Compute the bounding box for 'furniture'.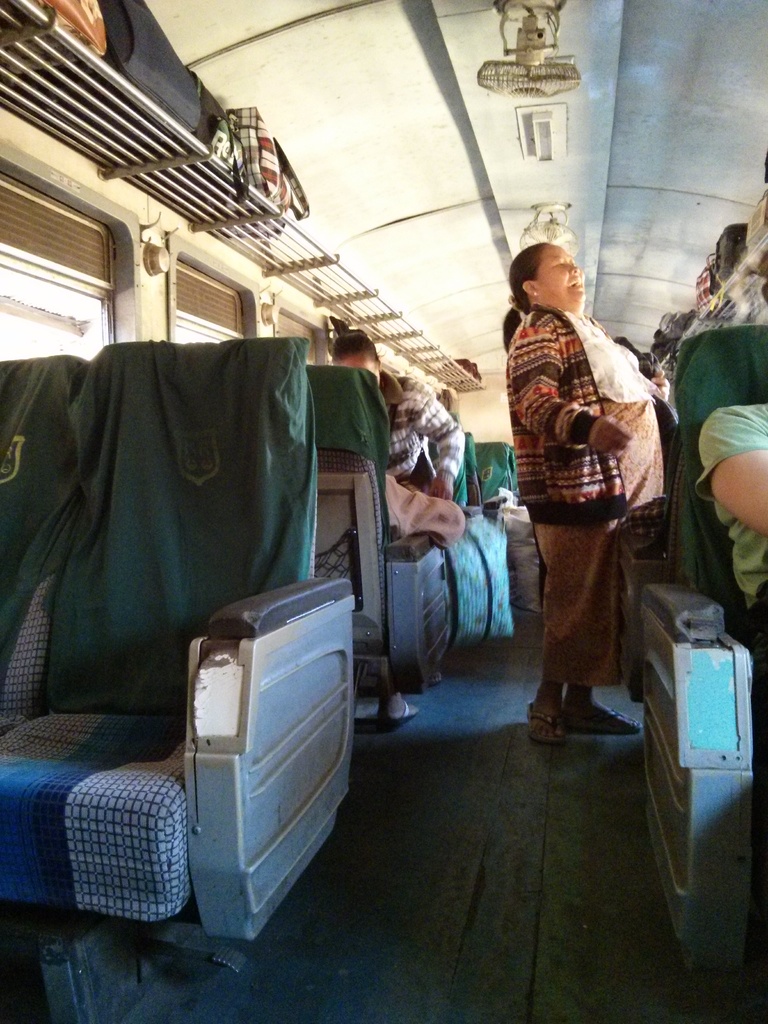
left=0, top=340, right=358, bottom=1023.
